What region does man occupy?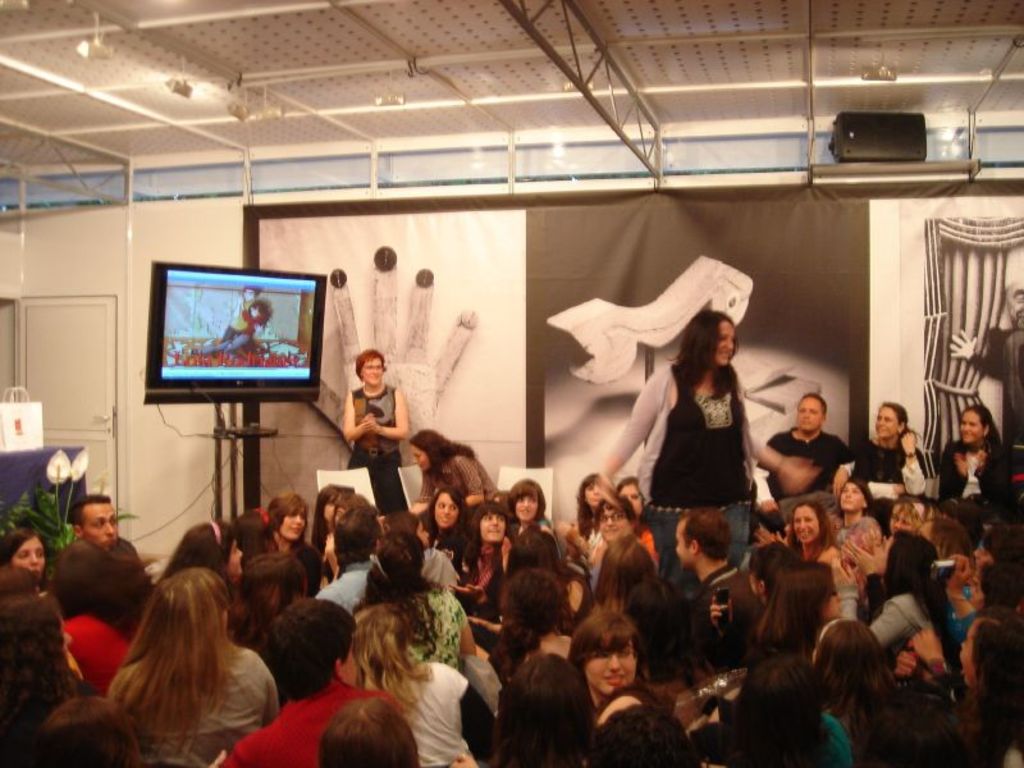
left=676, top=498, right=769, bottom=673.
